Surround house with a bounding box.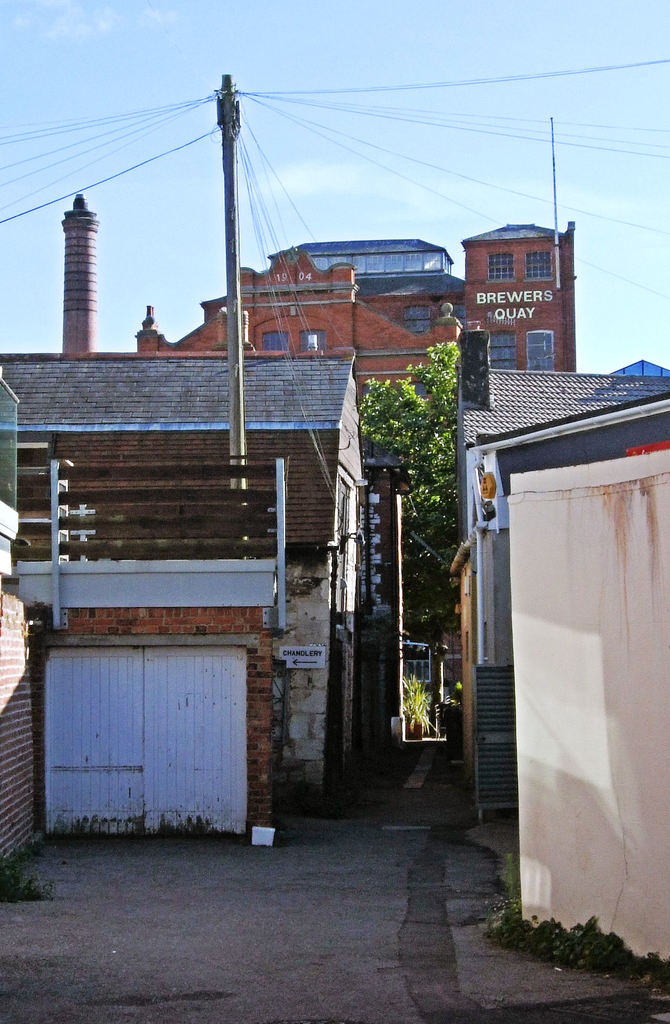
rect(264, 211, 583, 374).
